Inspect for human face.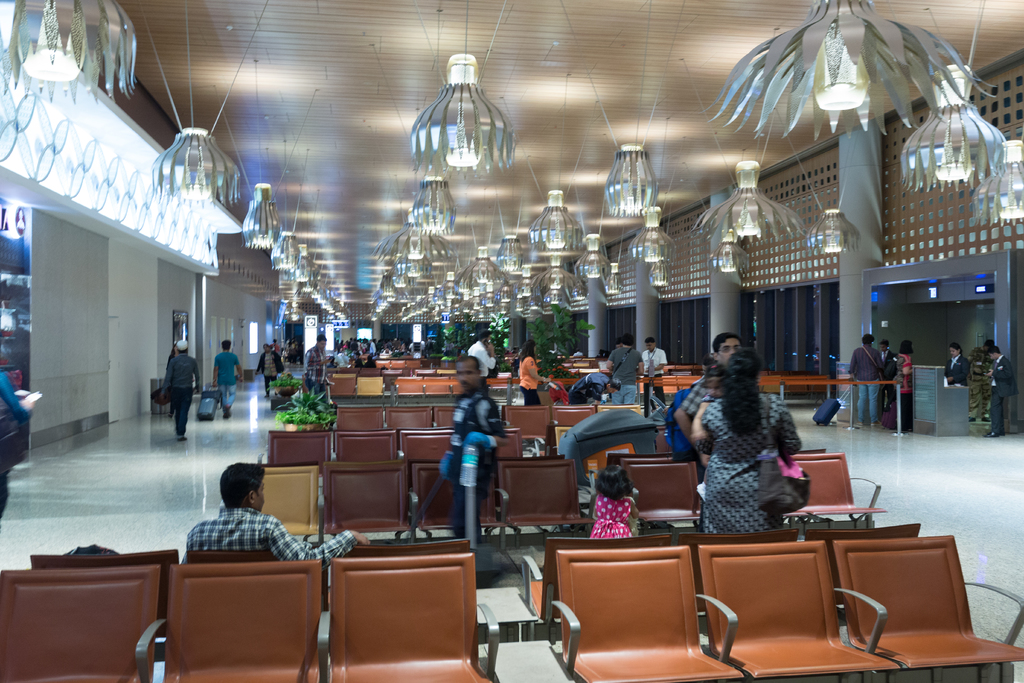
Inspection: x1=456, y1=363, x2=479, y2=386.
